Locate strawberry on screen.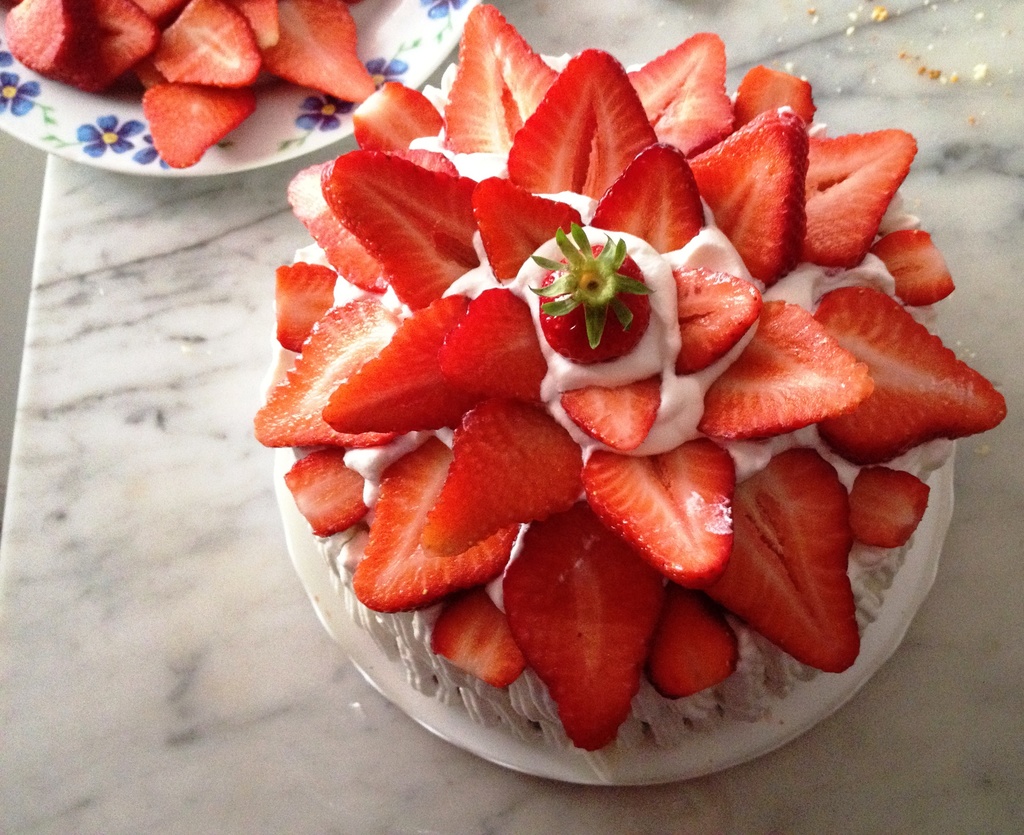
On screen at x1=442 y1=5 x2=561 y2=149.
